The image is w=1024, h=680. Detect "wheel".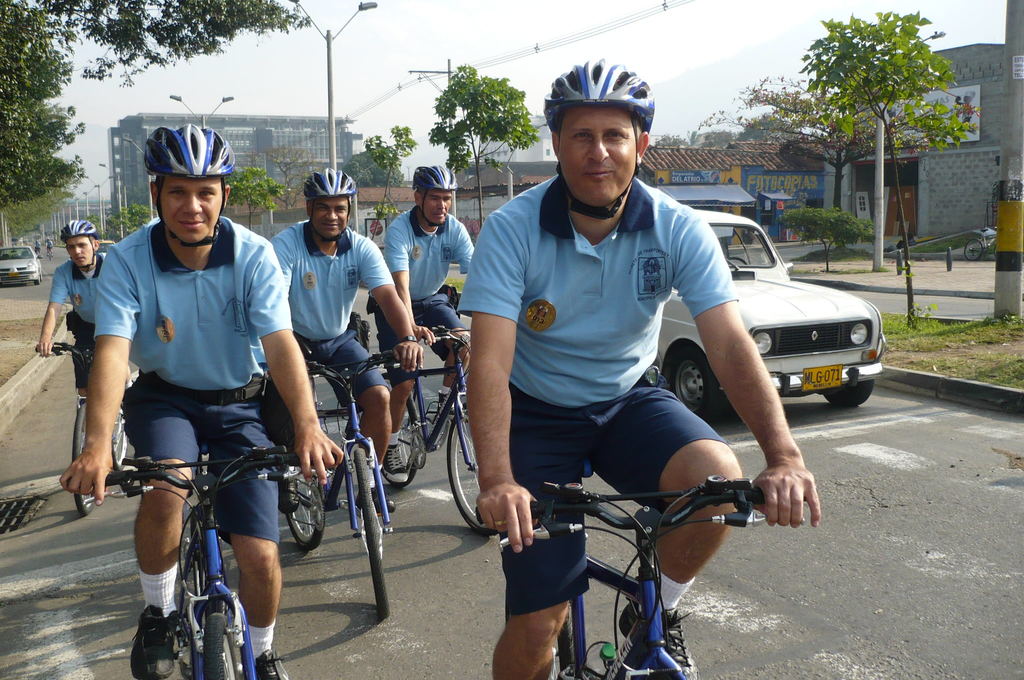
Detection: 554,608,572,679.
